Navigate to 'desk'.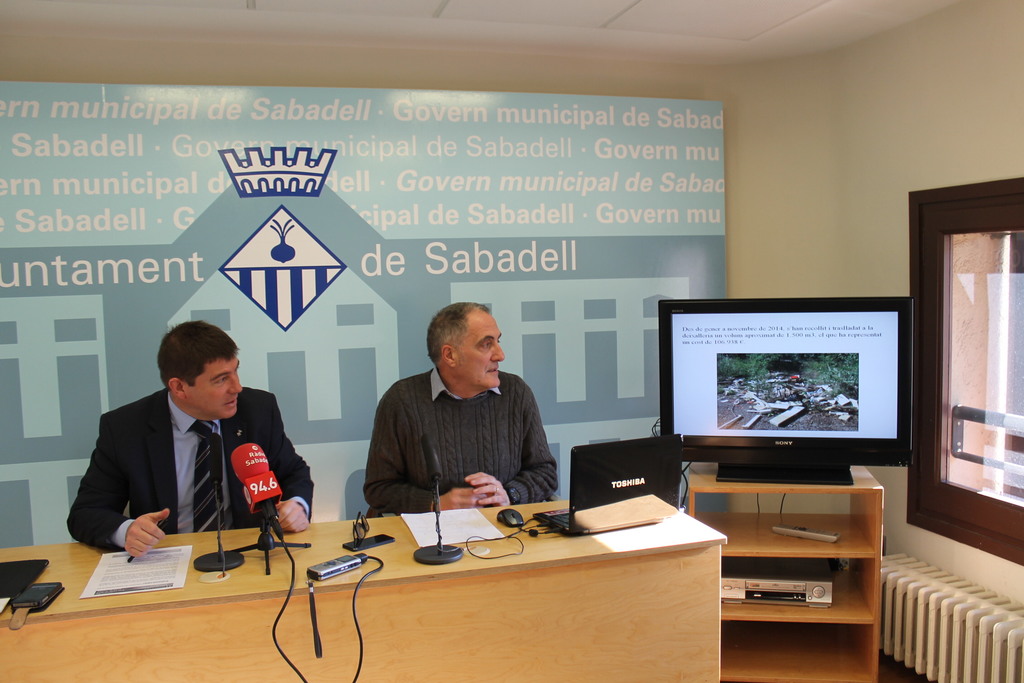
Navigation target: 81 490 783 672.
